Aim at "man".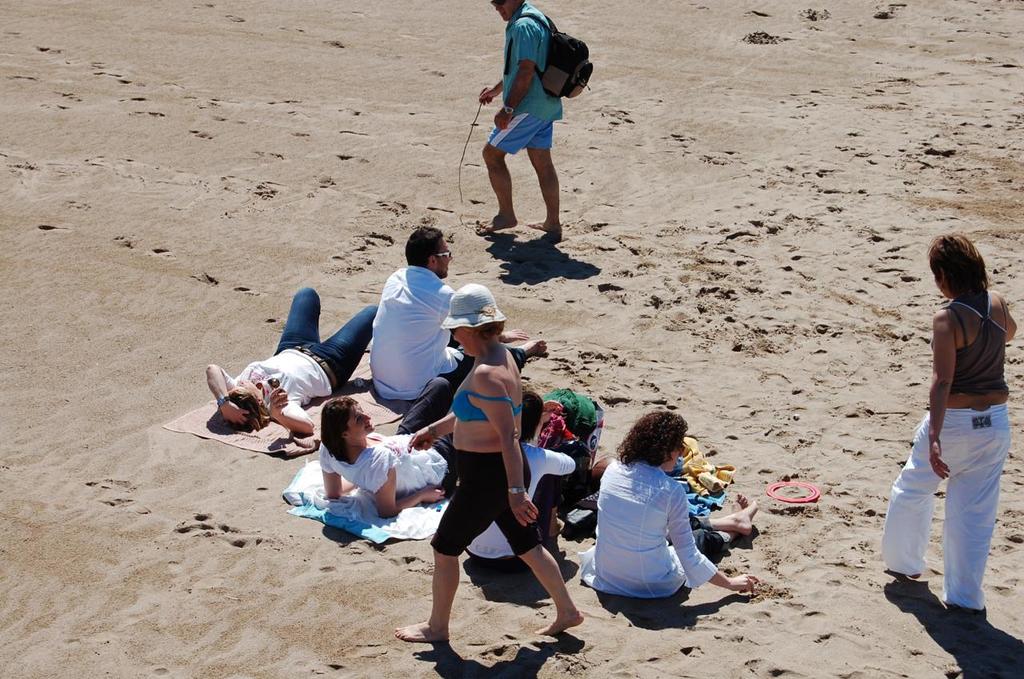
Aimed at bbox(480, 0, 561, 236).
